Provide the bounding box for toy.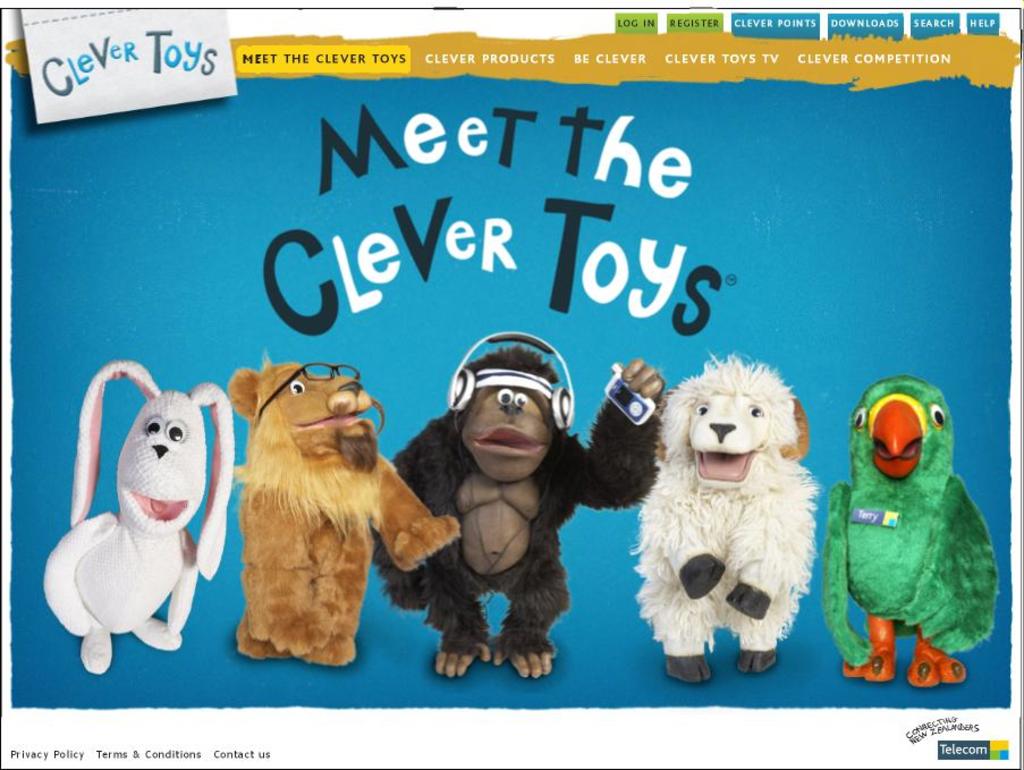
372 331 665 677.
